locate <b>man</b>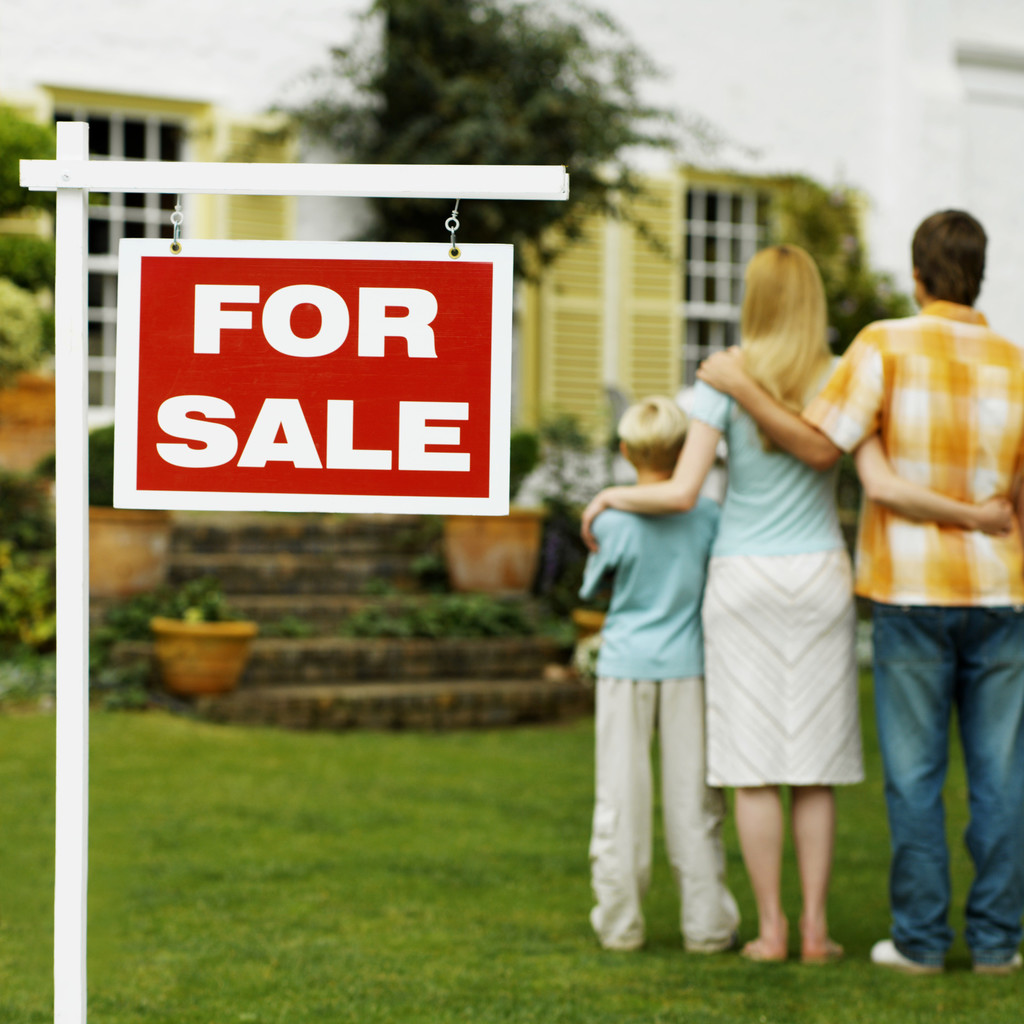
[x1=682, y1=202, x2=1023, y2=998]
